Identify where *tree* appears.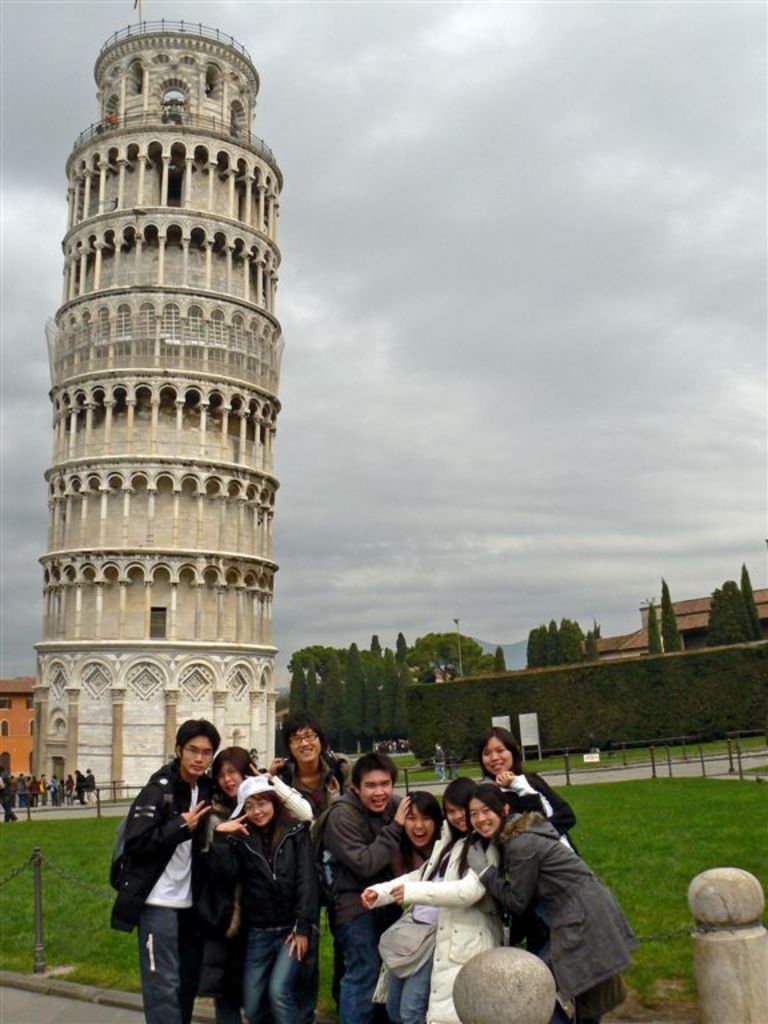
Appears at <bbox>739, 564, 764, 645</bbox>.
